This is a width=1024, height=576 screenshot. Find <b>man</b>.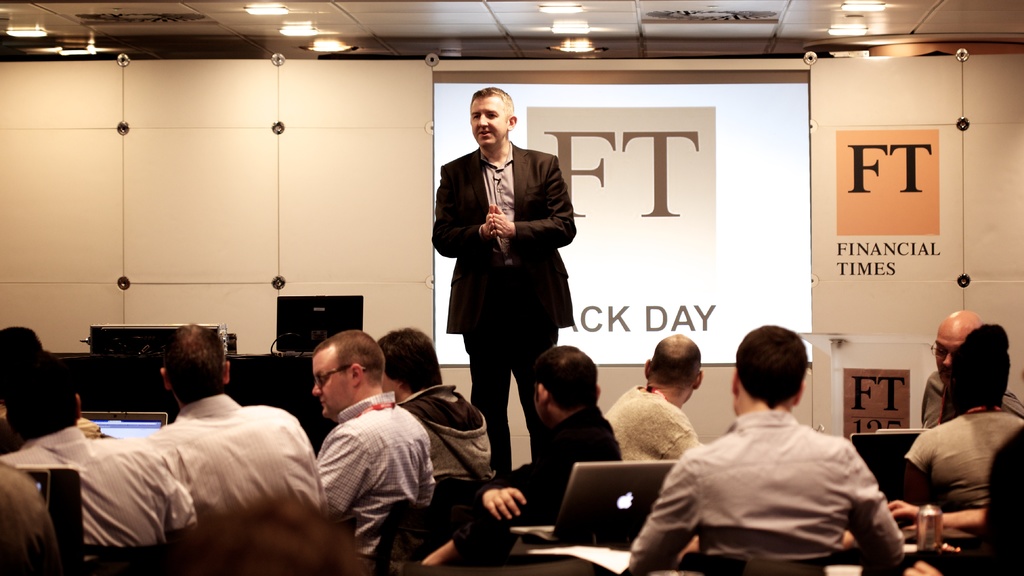
Bounding box: <region>914, 305, 1023, 431</region>.
